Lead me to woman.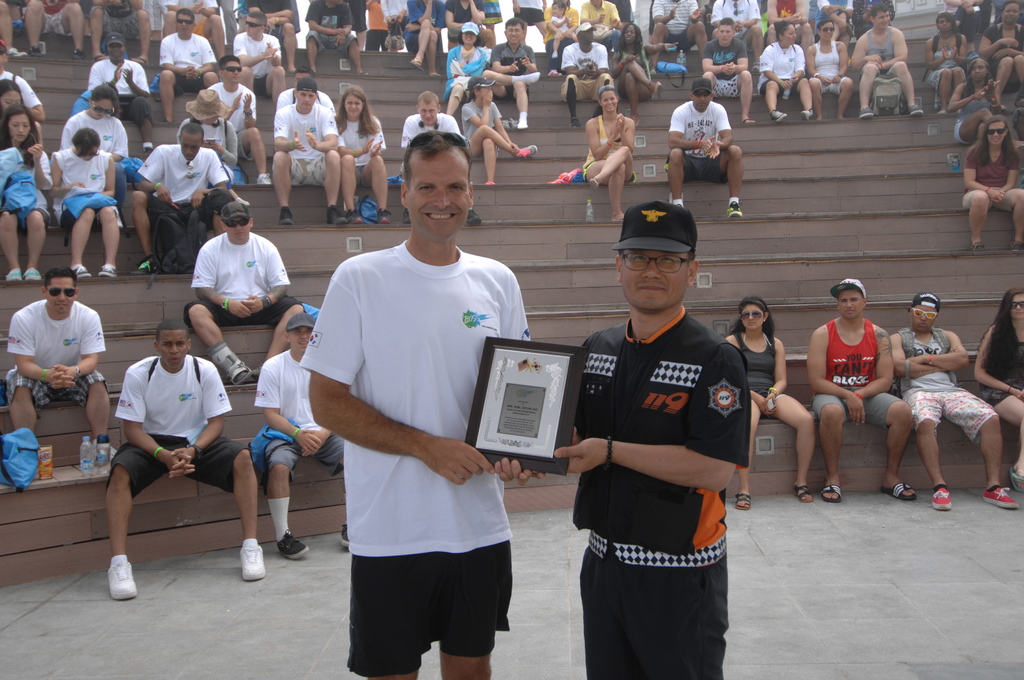
Lead to (575,81,640,223).
